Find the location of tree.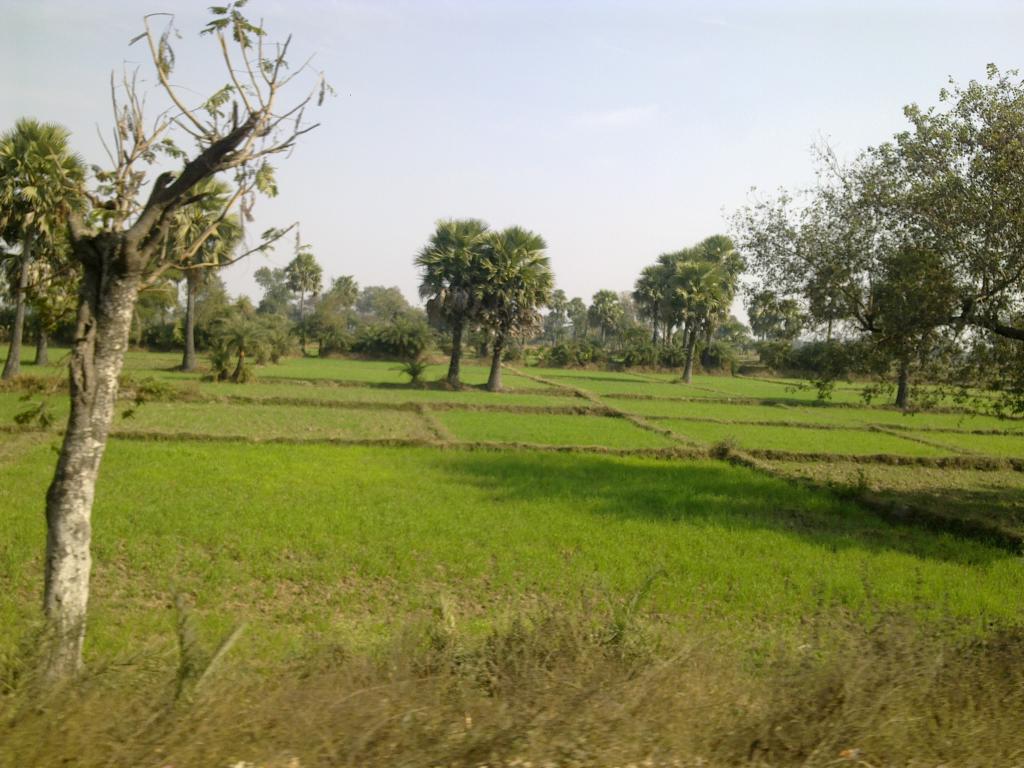
Location: (732, 275, 831, 361).
